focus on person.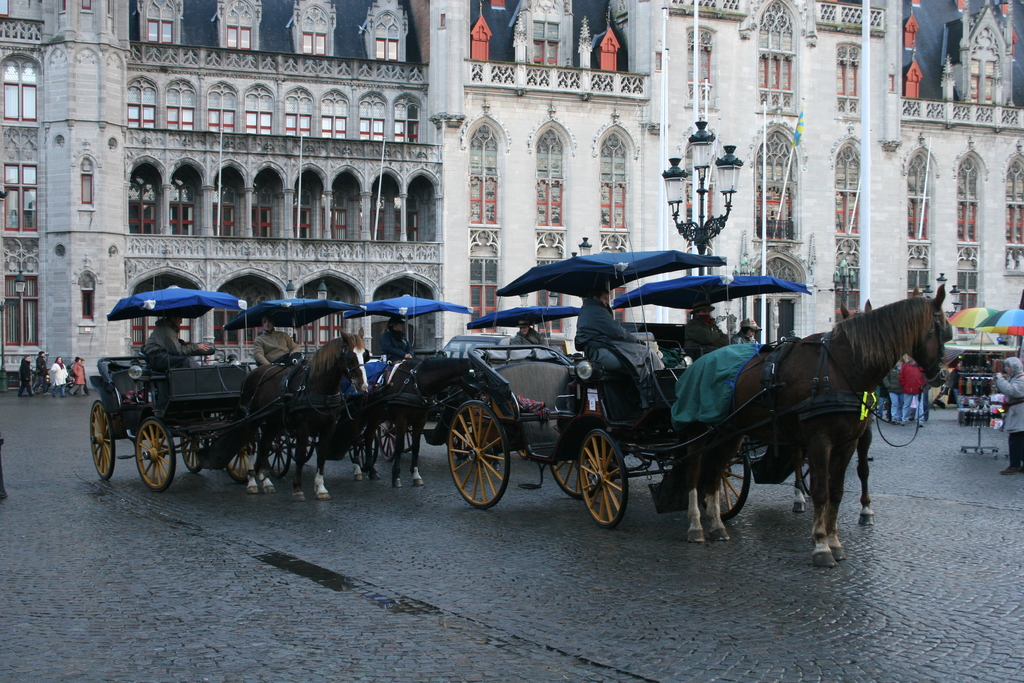
Focused at locate(578, 285, 668, 401).
